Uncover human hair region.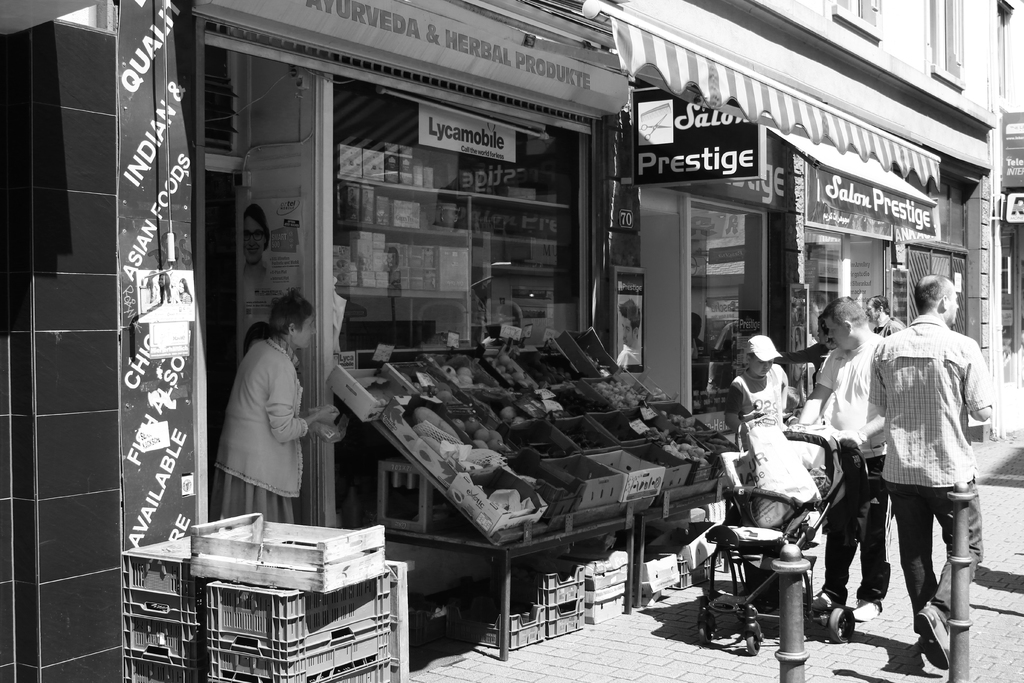
Uncovered: (868,293,891,312).
